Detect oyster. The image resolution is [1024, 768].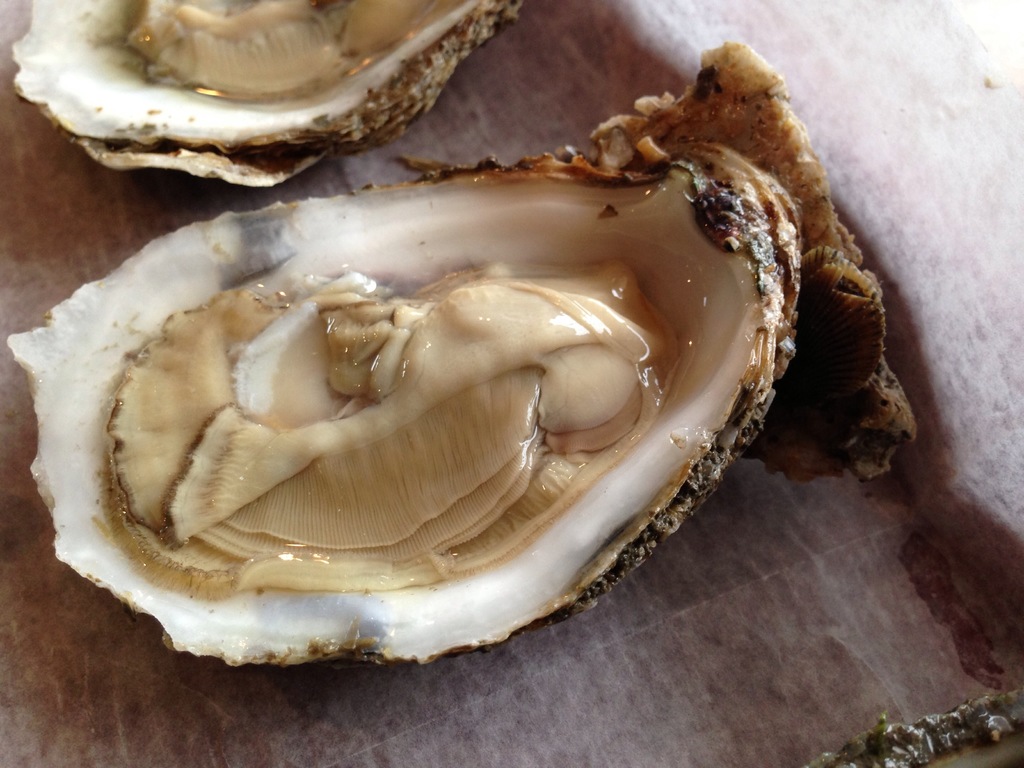
bbox(6, 0, 531, 193).
